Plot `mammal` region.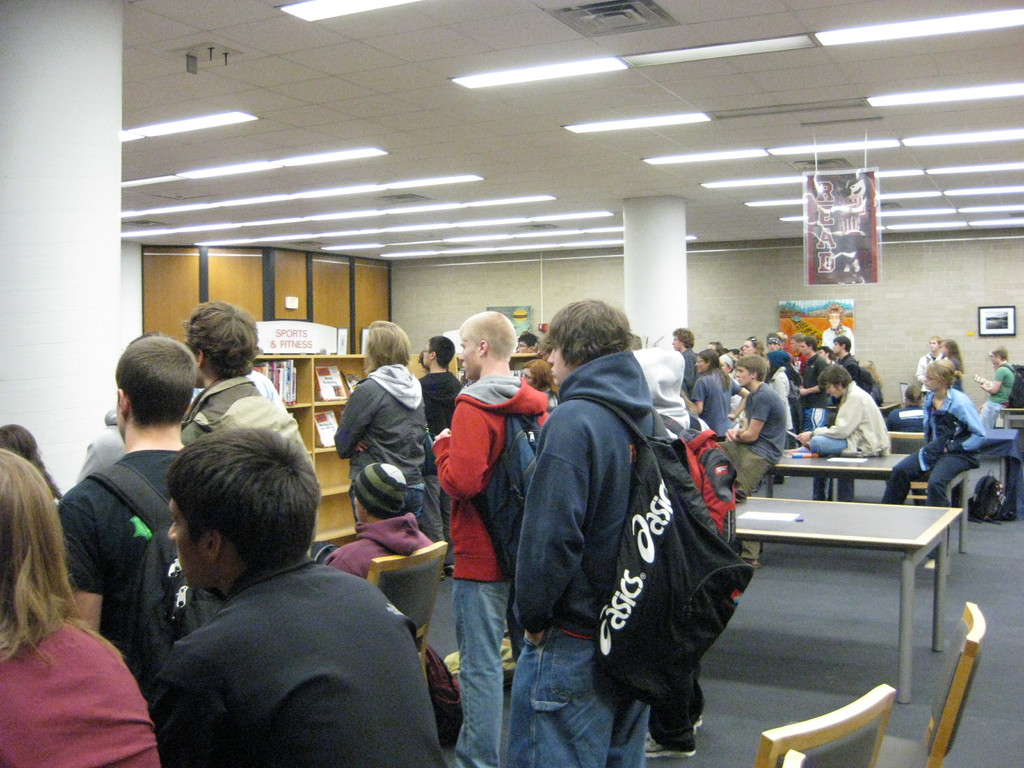
Plotted at bbox(517, 332, 545, 349).
